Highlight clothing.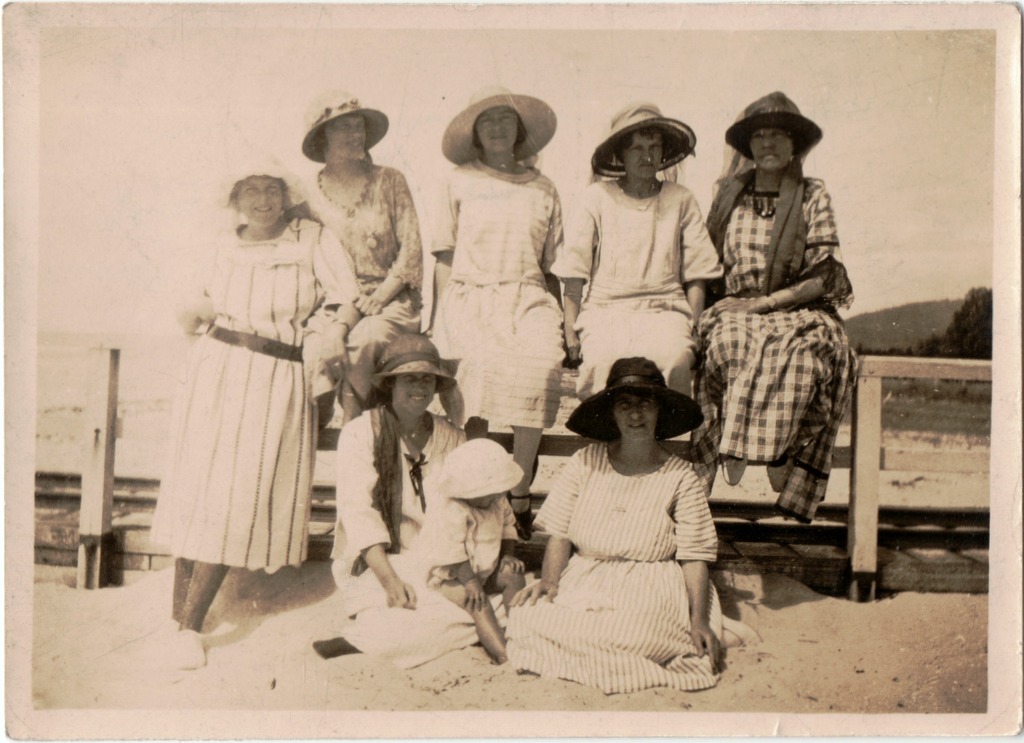
Highlighted region: locate(503, 438, 732, 690).
